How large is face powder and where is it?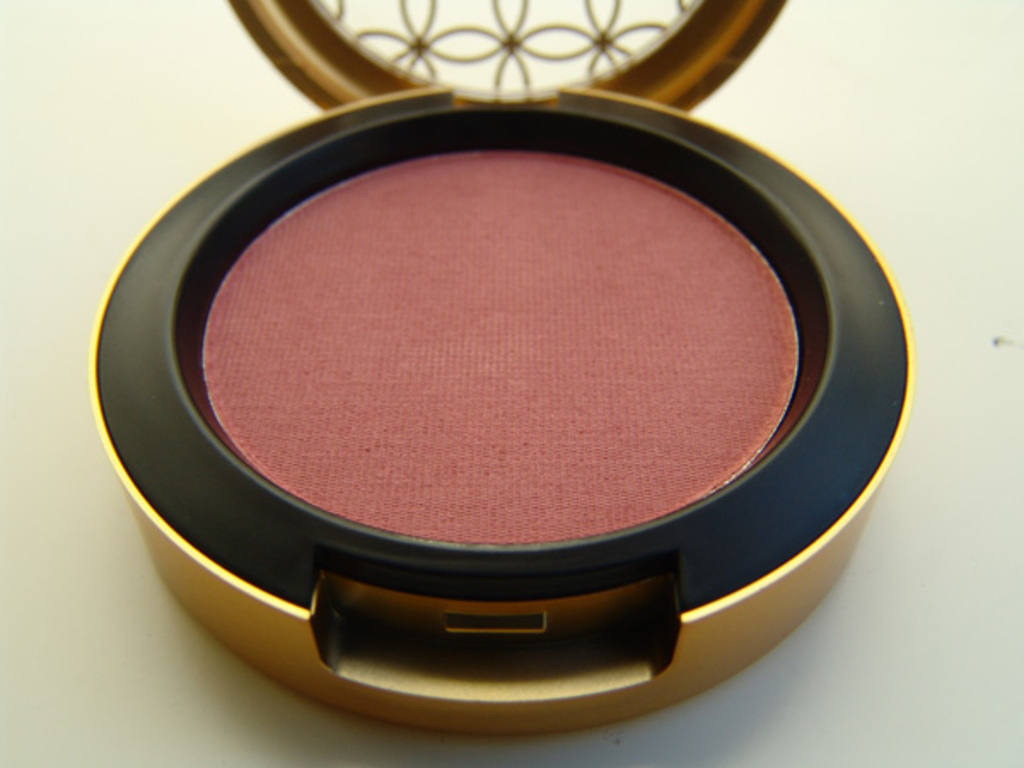
Bounding box: x1=87, y1=0, x2=913, y2=737.
